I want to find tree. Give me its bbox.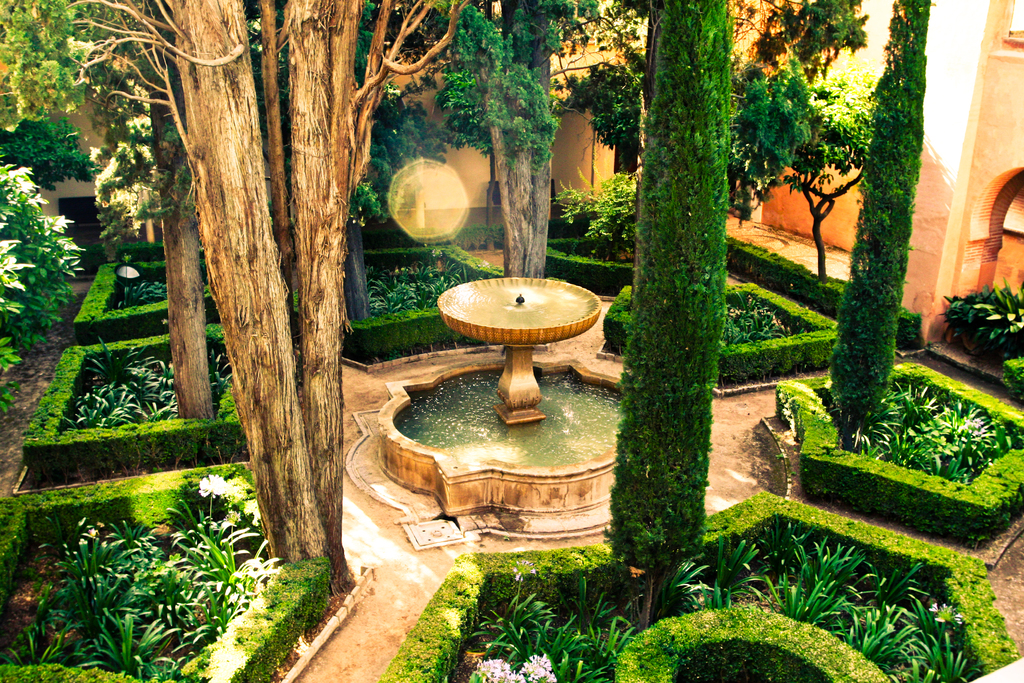
[0,115,74,360].
